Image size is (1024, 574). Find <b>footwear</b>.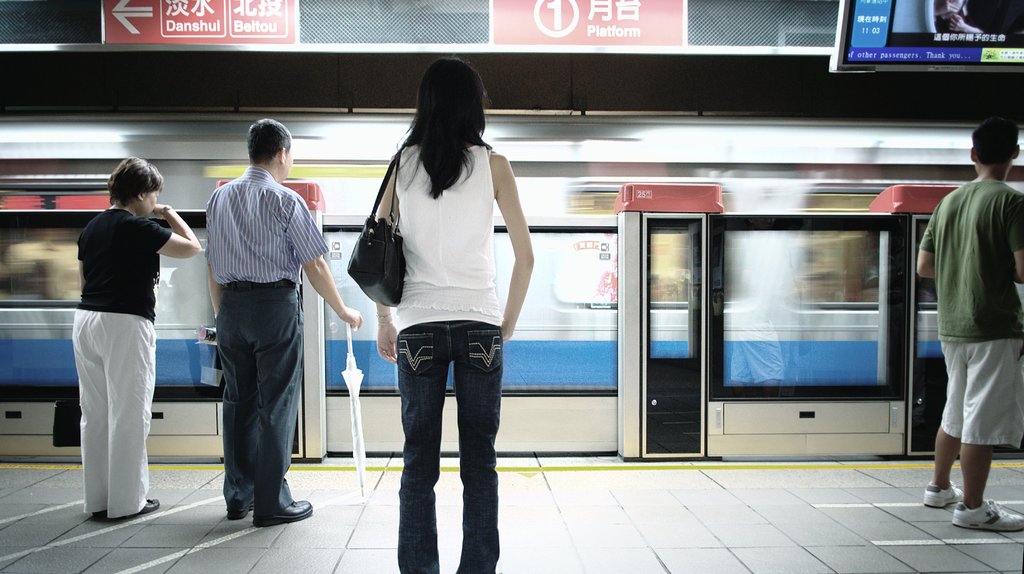
(left=251, top=501, right=316, bottom=524).
